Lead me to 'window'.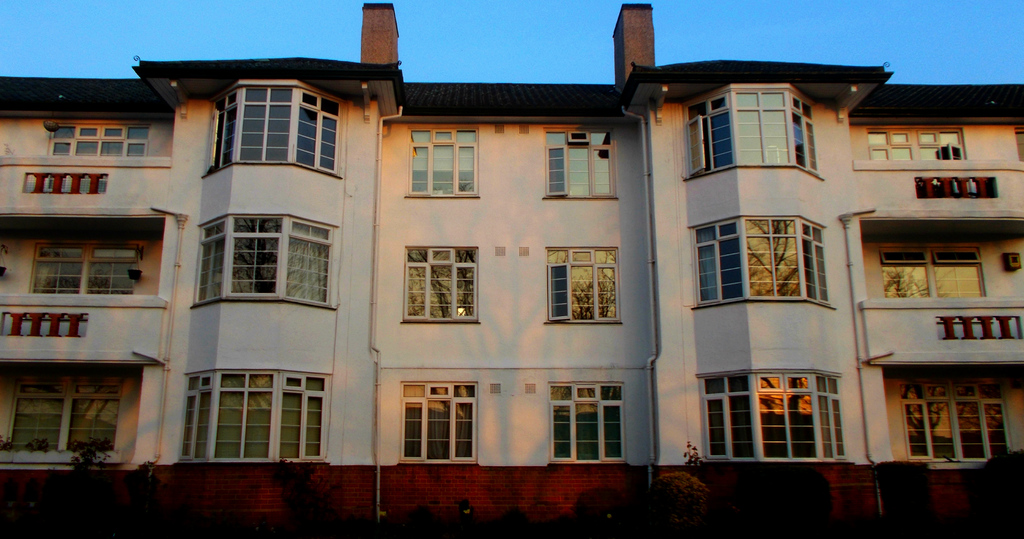
Lead to {"left": 401, "top": 379, "right": 484, "bottom": 469}.
